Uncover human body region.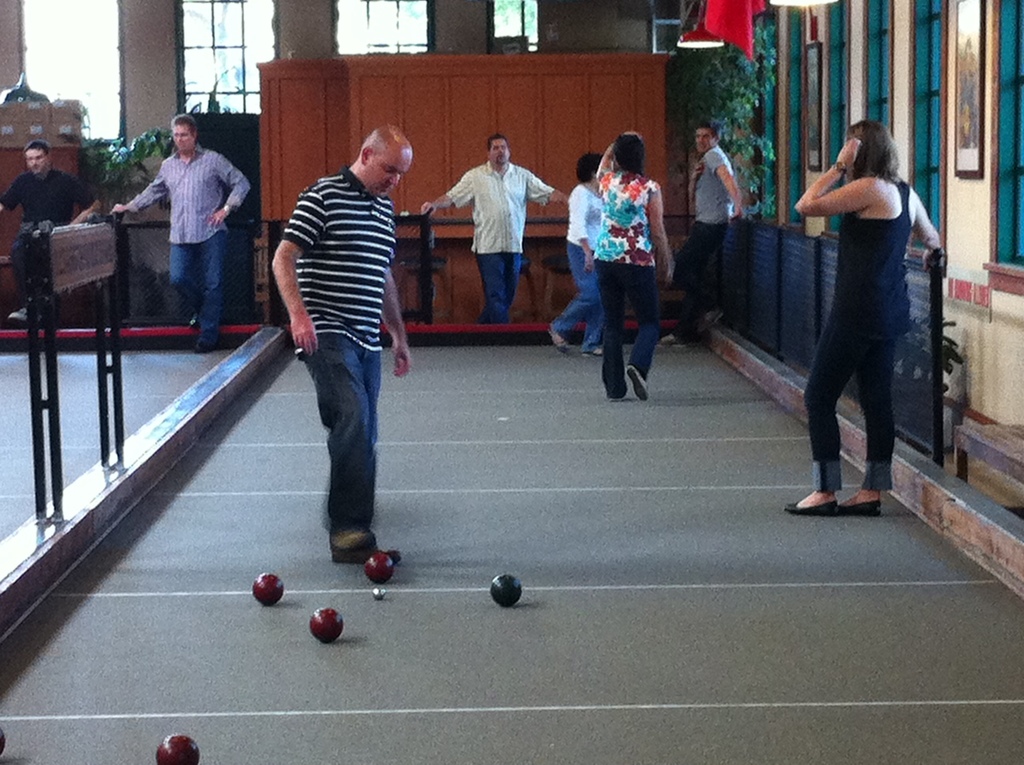
Uncovered: (left=107, top=111, right=249, bottom=351).
